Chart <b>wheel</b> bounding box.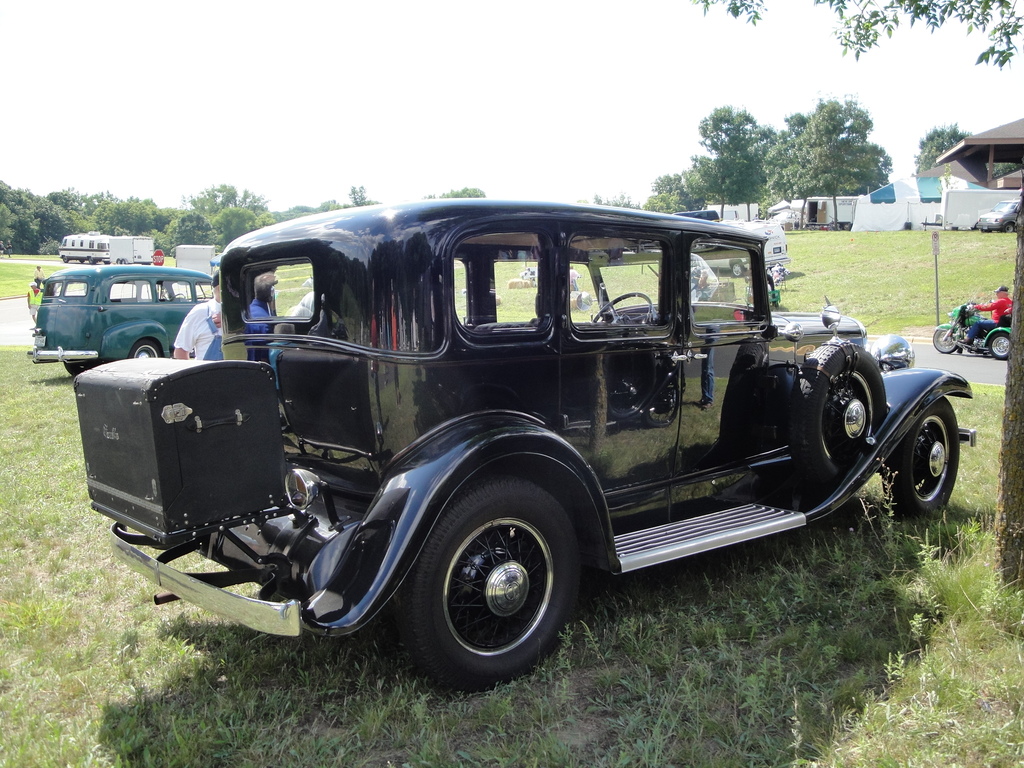
Charted: crop(398, 471, 589, 696).
